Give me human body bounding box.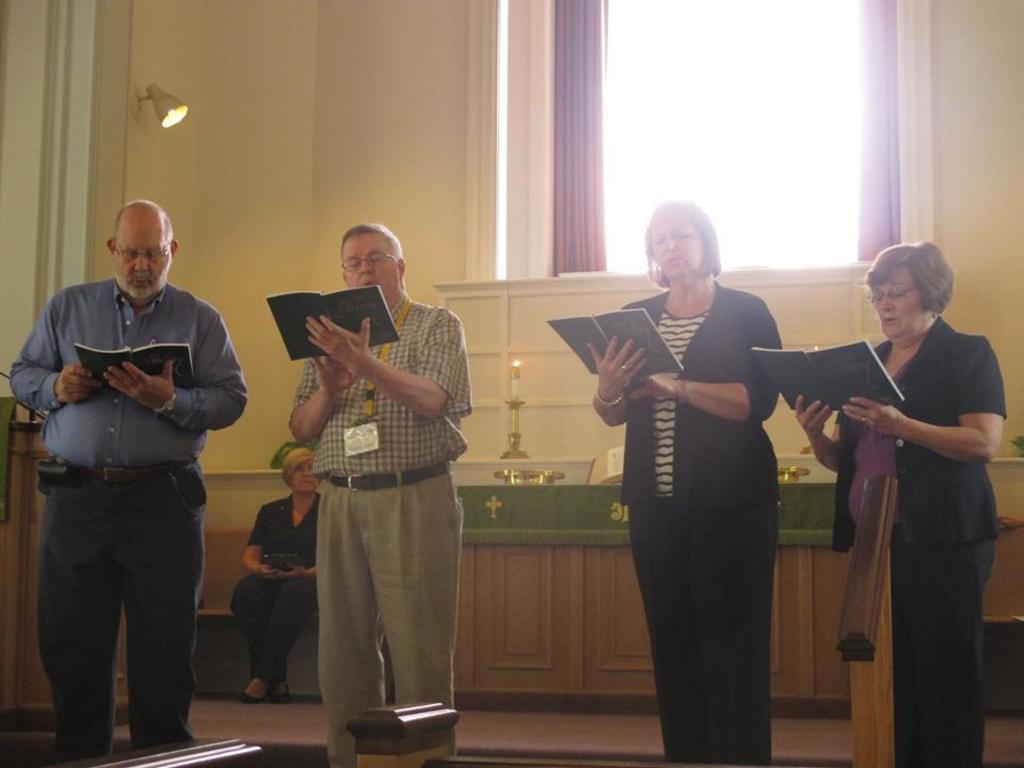
Rect(604, 210, 779, 767).
